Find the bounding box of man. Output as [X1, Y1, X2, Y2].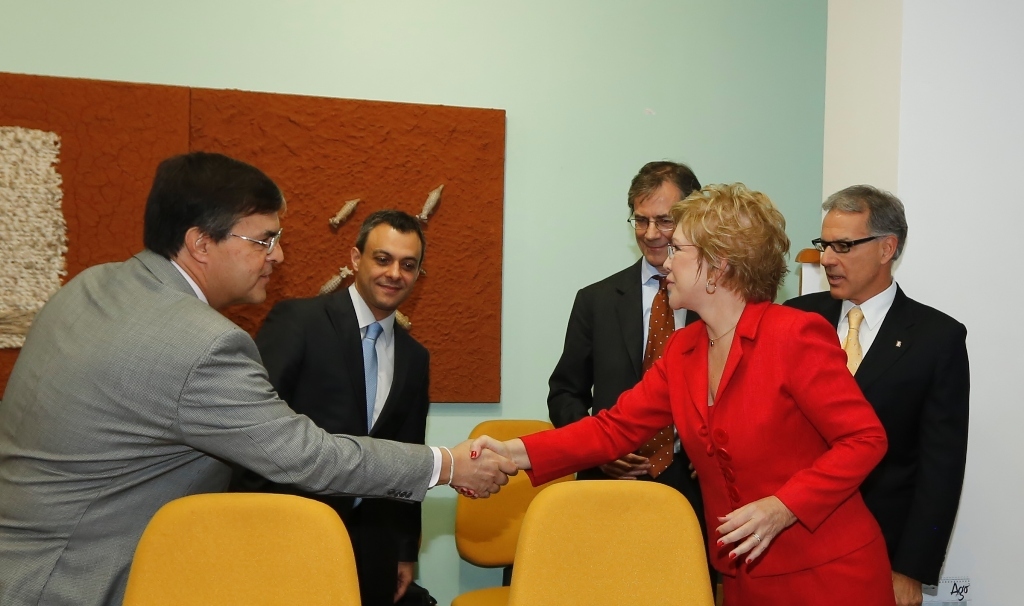
[0, 150, 503, 605].
